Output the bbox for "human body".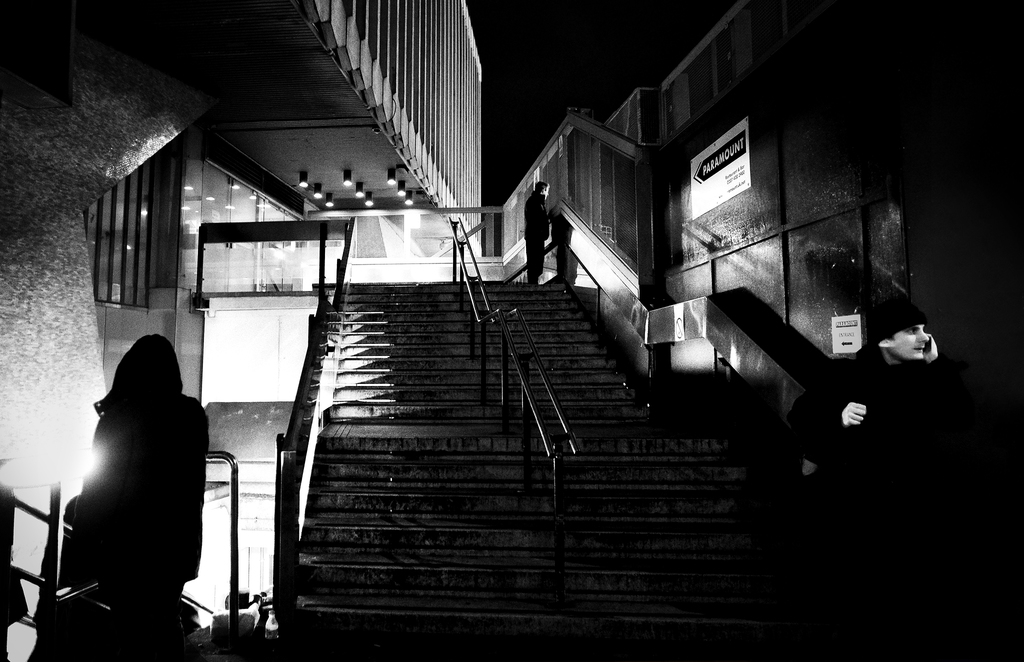
{"x1": 59, "y1": 330, "x2": 207, "y2": 661}.
